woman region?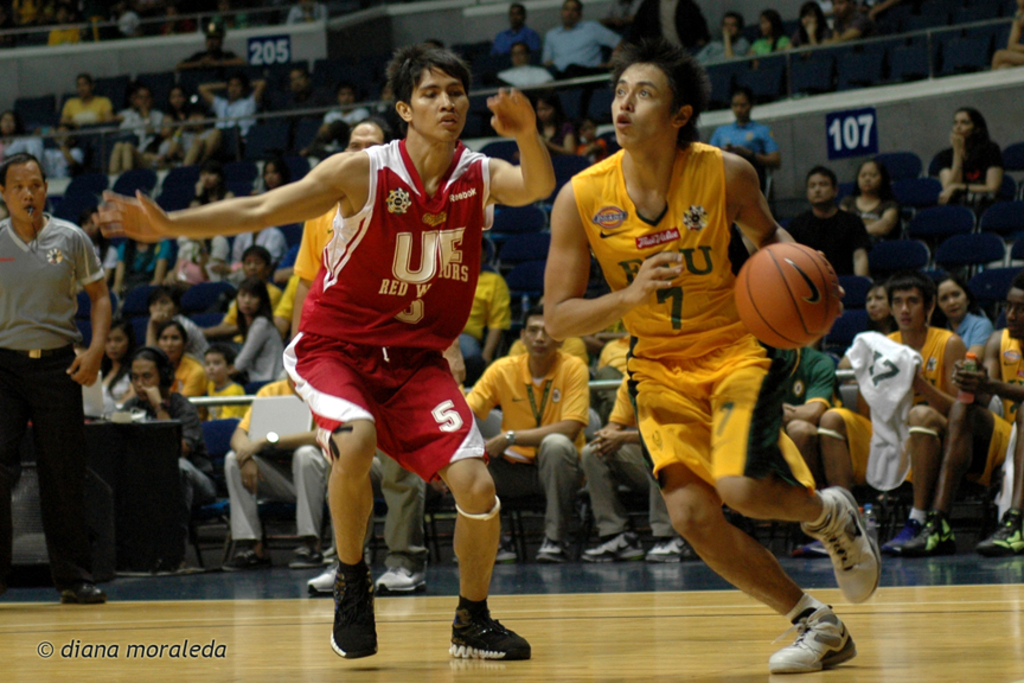
<region>538, 92, 574, 155</region>
